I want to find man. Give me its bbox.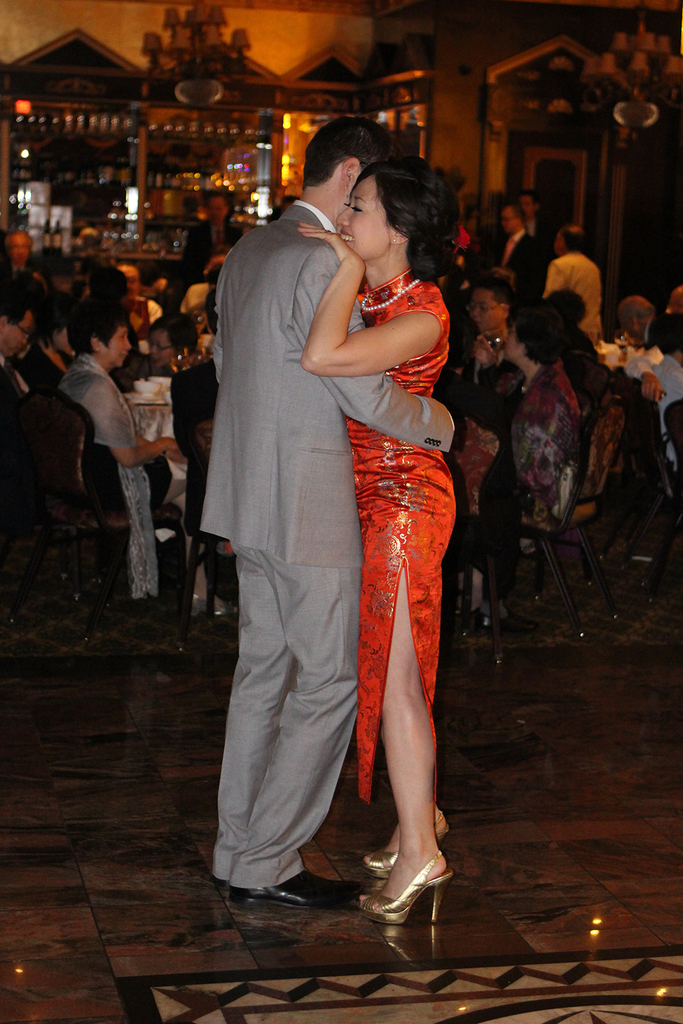
{"x1": 544, "y1": 221, "x2": 605, "y2": 356}.
